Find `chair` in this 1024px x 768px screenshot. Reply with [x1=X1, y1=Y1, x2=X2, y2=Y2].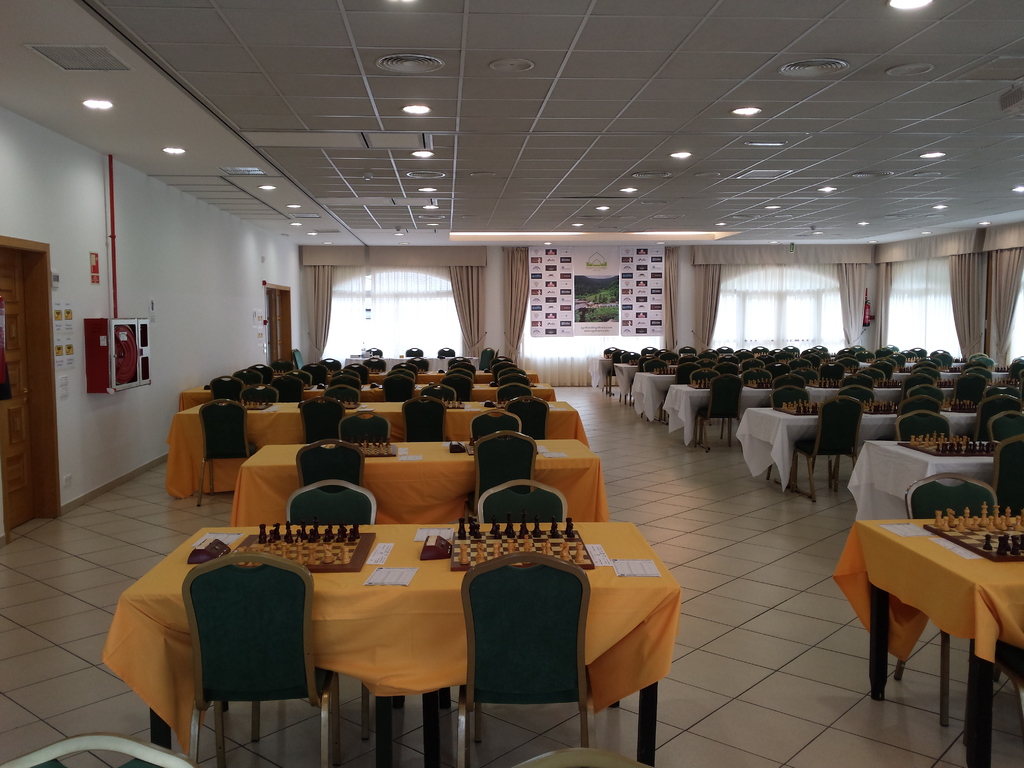
[x1=986, y1=408, x2=1023, y2=447].
